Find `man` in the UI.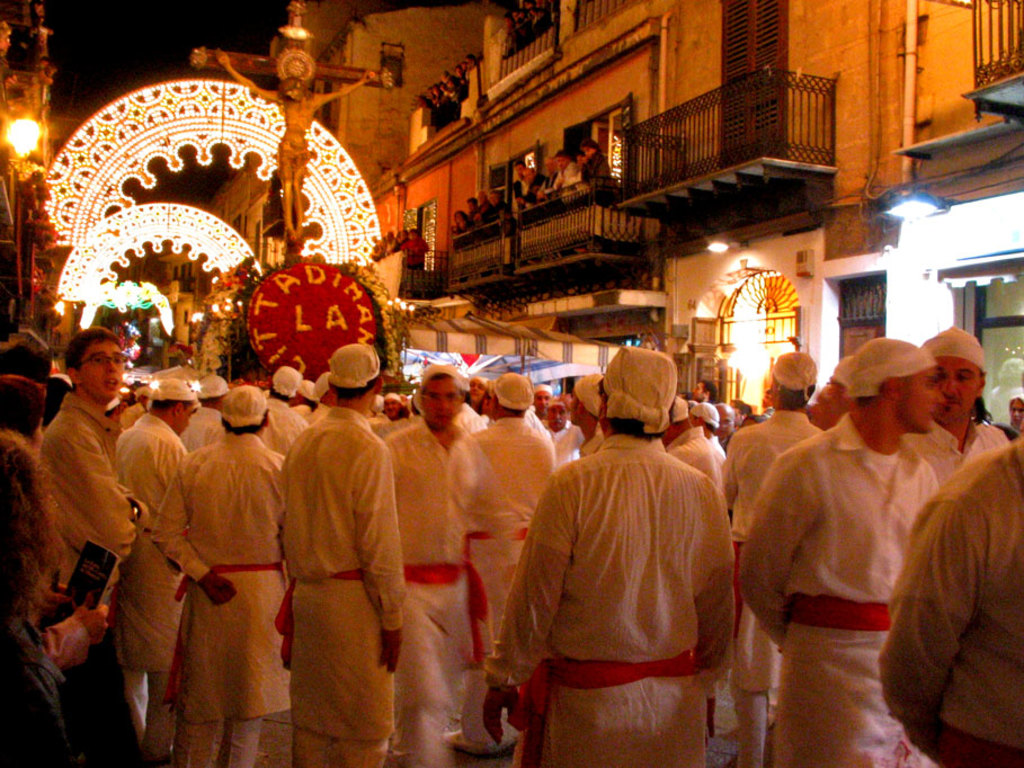
UI element at {"left": 151, "top": 382, "right": 288, "bottom": 766}.
